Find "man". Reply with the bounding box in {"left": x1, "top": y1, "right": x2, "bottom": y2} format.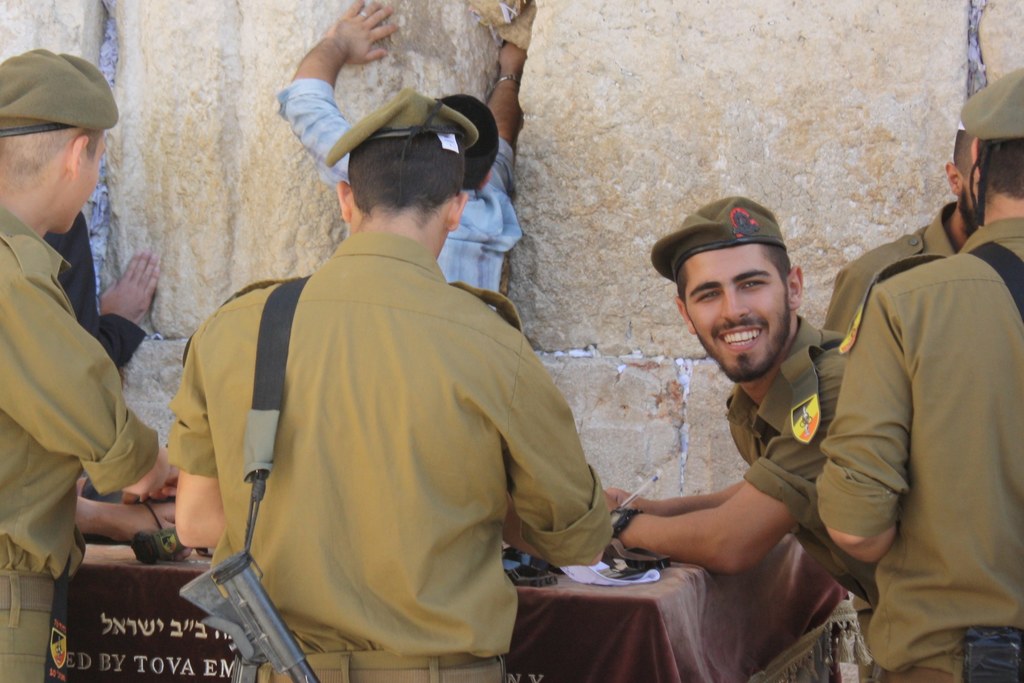
{"left": 602, "top": 194, "right": 901, "bottom": 682}.
